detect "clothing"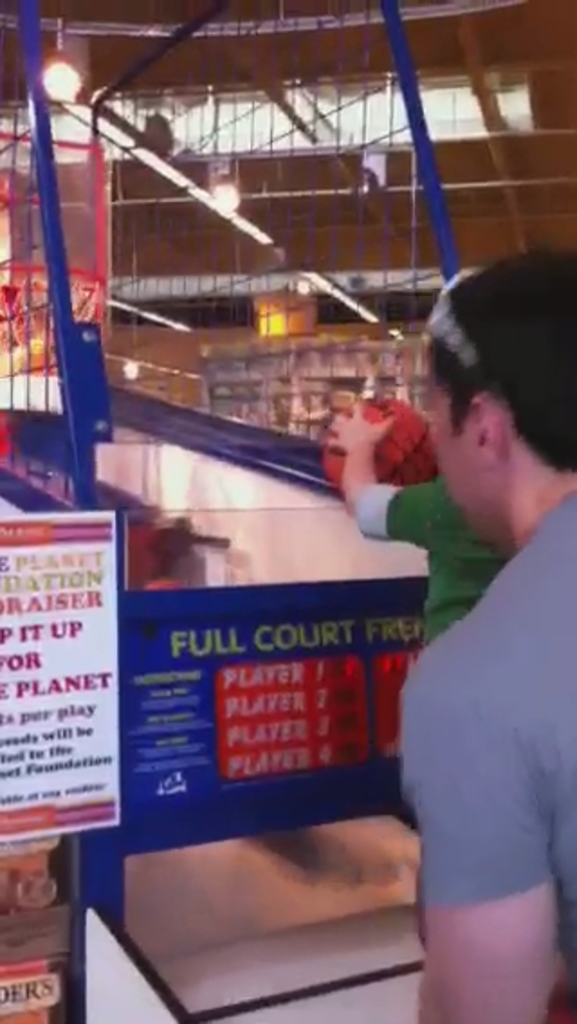
(left=341, top=472, right=508, bottom=640)
